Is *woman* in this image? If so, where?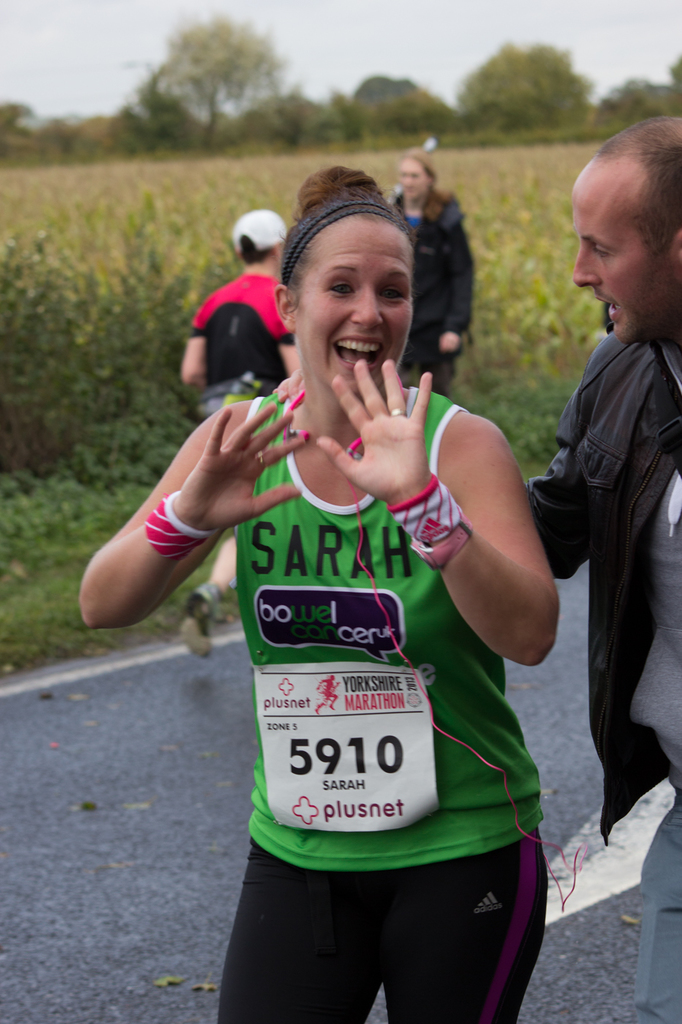
Yes, at (388, 150, 474, 394).
